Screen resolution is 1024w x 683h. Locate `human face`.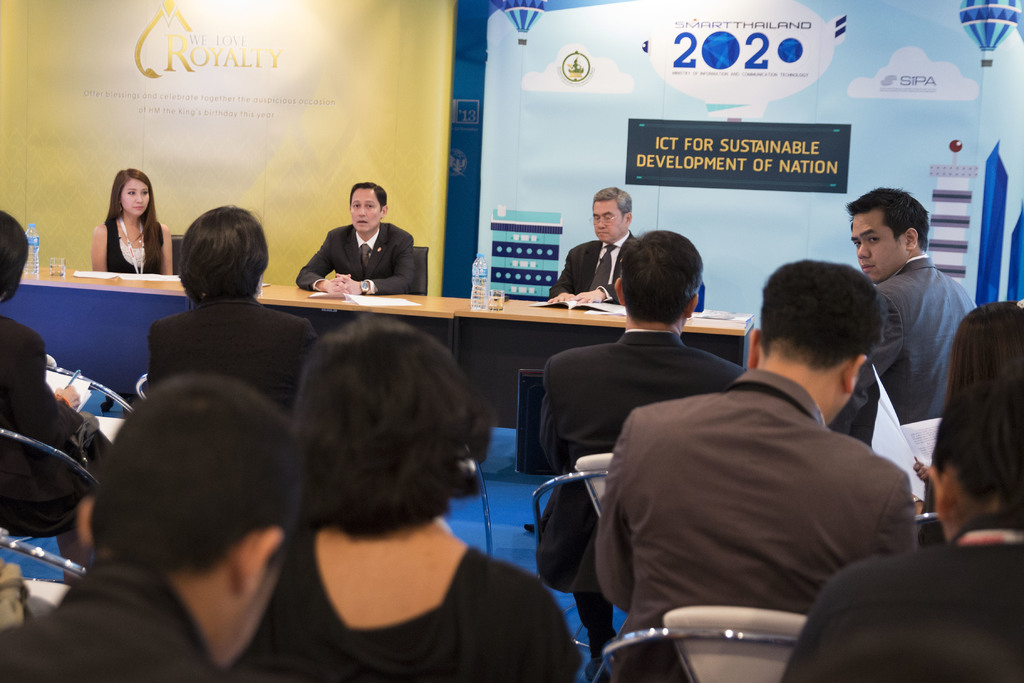
crop(589, 198, 621, 247).
